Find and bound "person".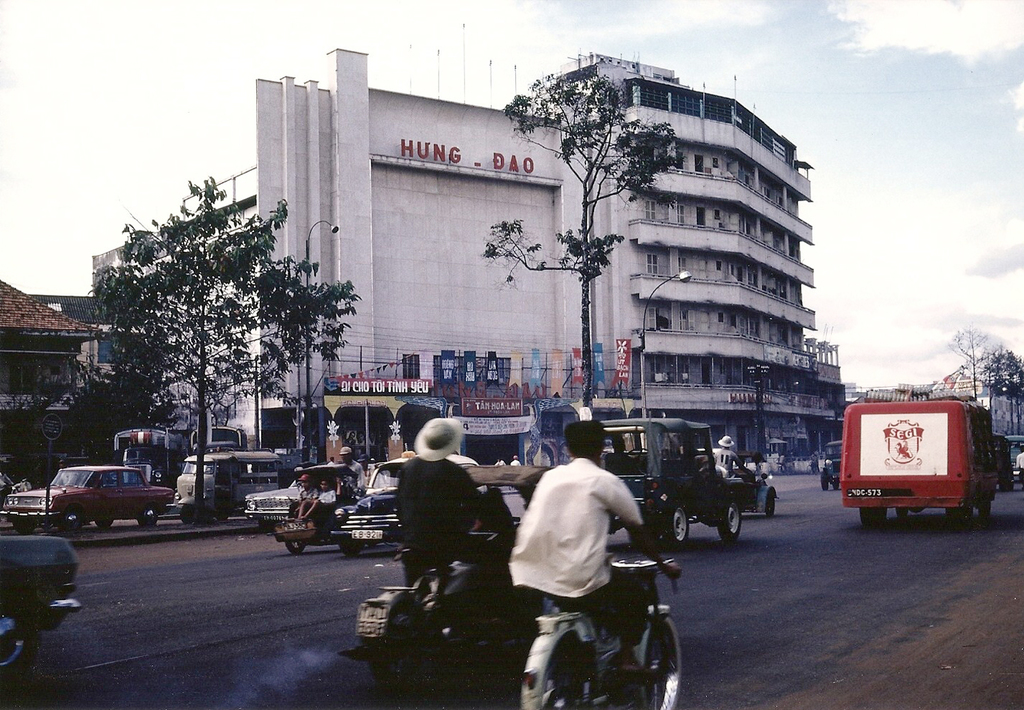
Bound: 712:432:741:484.
